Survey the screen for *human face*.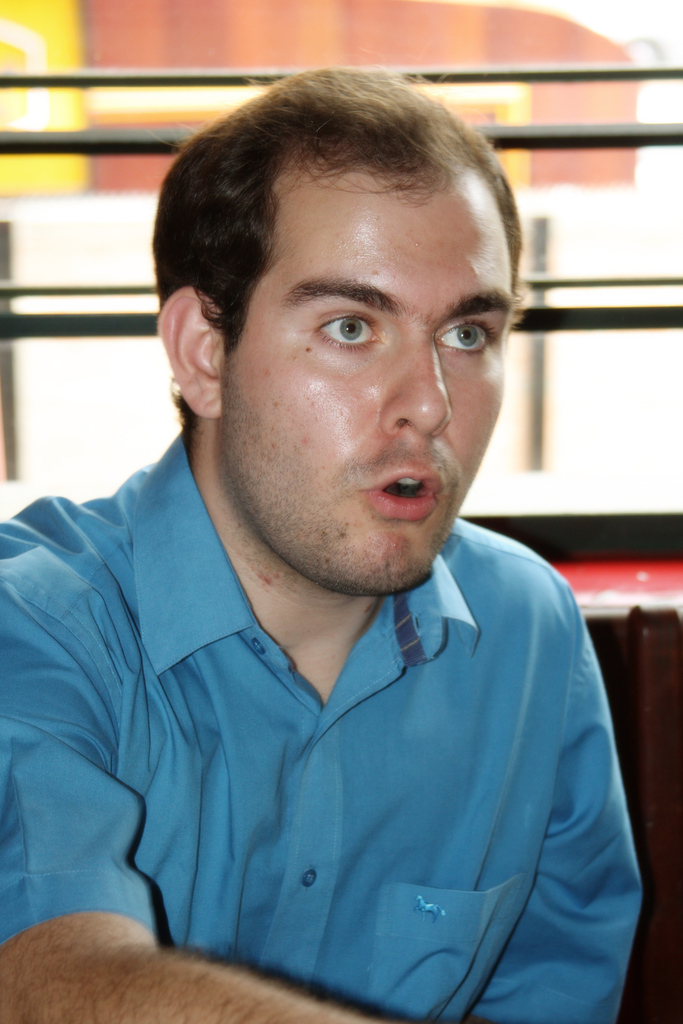
Survey found: (221,162,515,596).
